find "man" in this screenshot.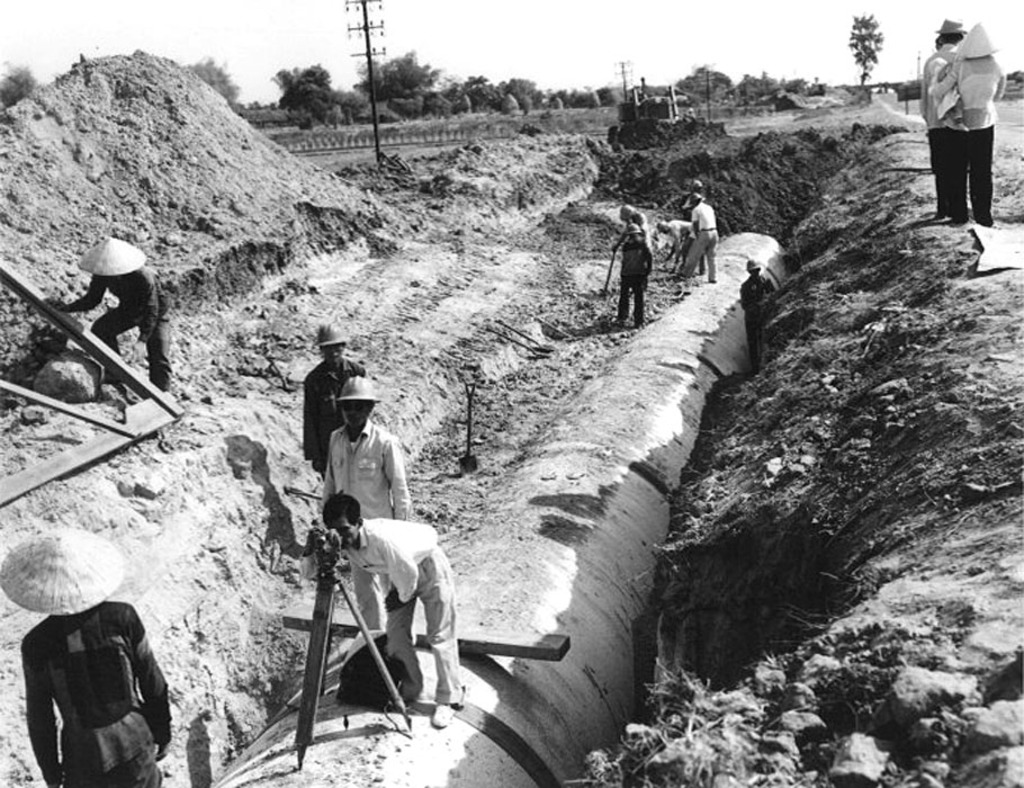
The bounding box for "man" is [left=743, top=253, right=781, bottom=371].
